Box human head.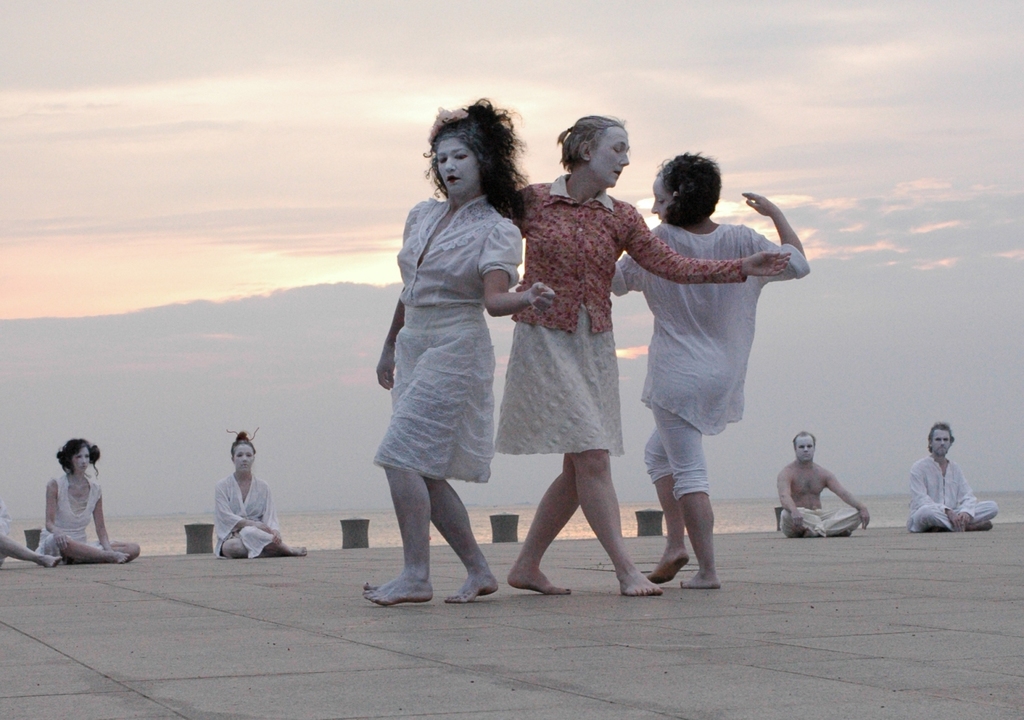
562, 111, 629, 192.
